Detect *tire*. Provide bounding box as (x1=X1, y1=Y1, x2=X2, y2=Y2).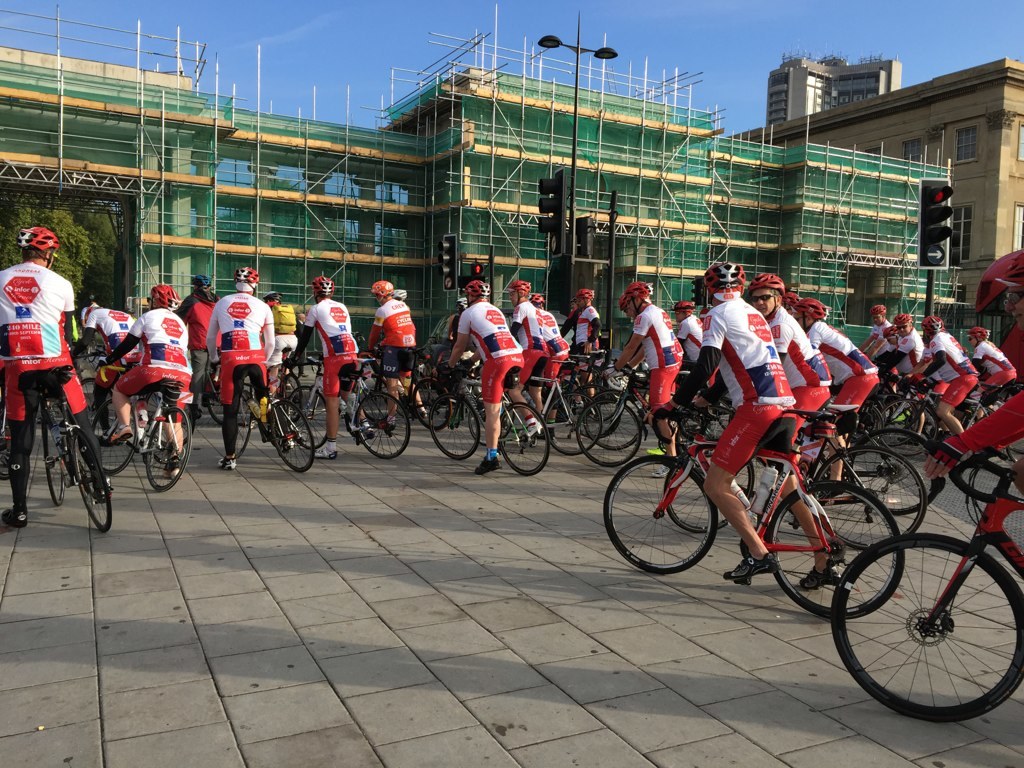
(x1=288, y1=387, x2=329, y2=449).
